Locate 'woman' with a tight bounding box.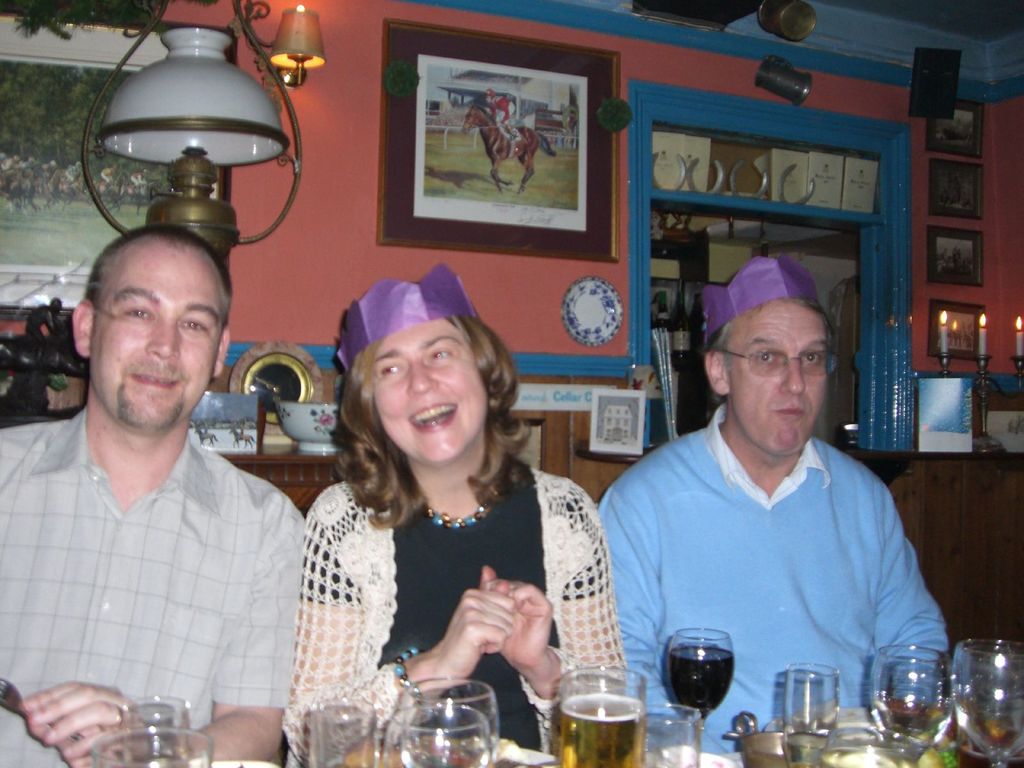
(left=277, top=264, right=631, bottom=767).
